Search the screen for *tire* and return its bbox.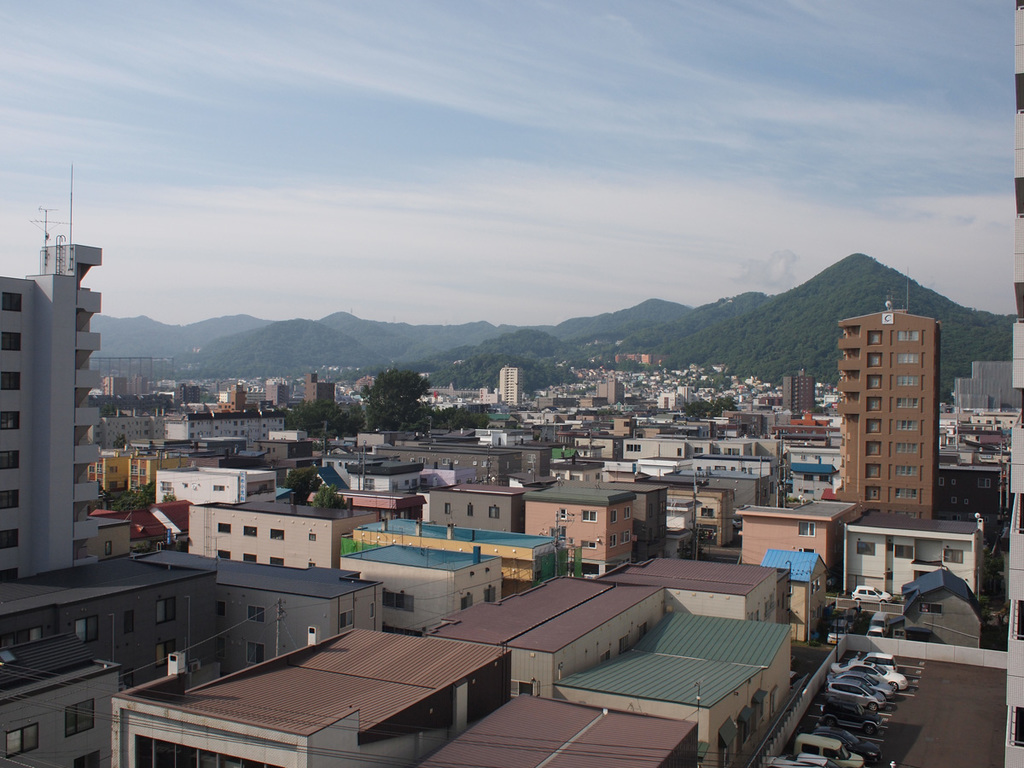
Found: 891:682:895:693.
